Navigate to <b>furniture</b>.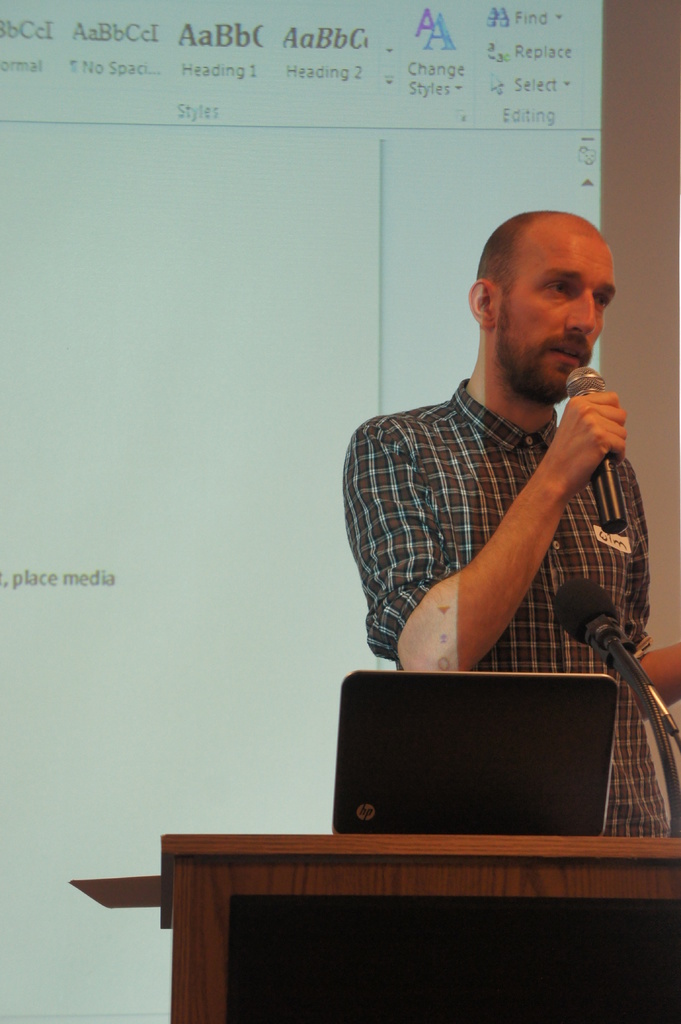
Navigation target: (67,818,680,1023).
